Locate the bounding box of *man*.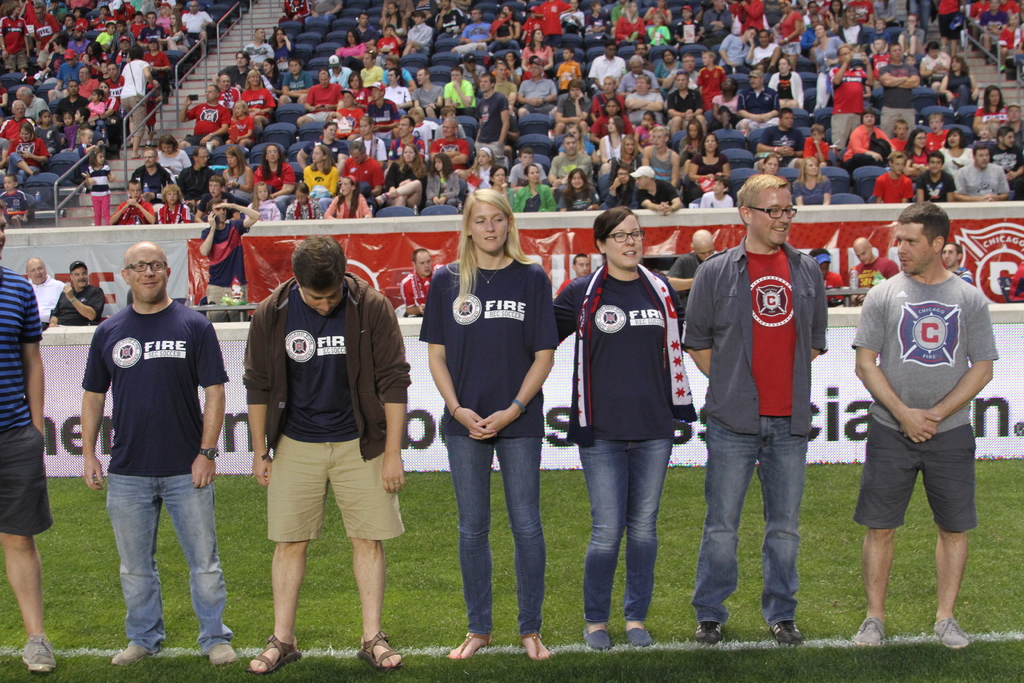
Bounding box: [x1=12, y1=85, x2=50, y2=126].
